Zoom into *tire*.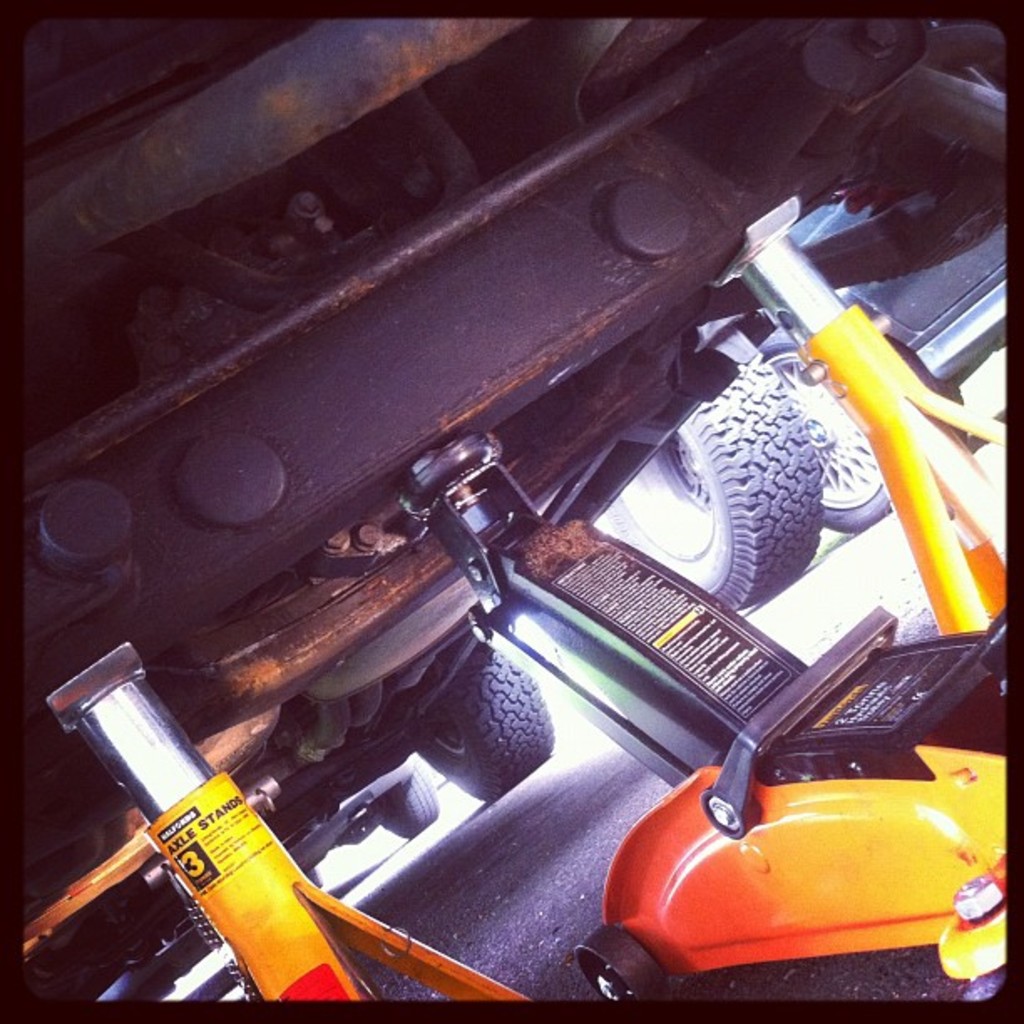
Zoom target: pyautogui.locateOnScreen(576, 925, 666, 1007).
